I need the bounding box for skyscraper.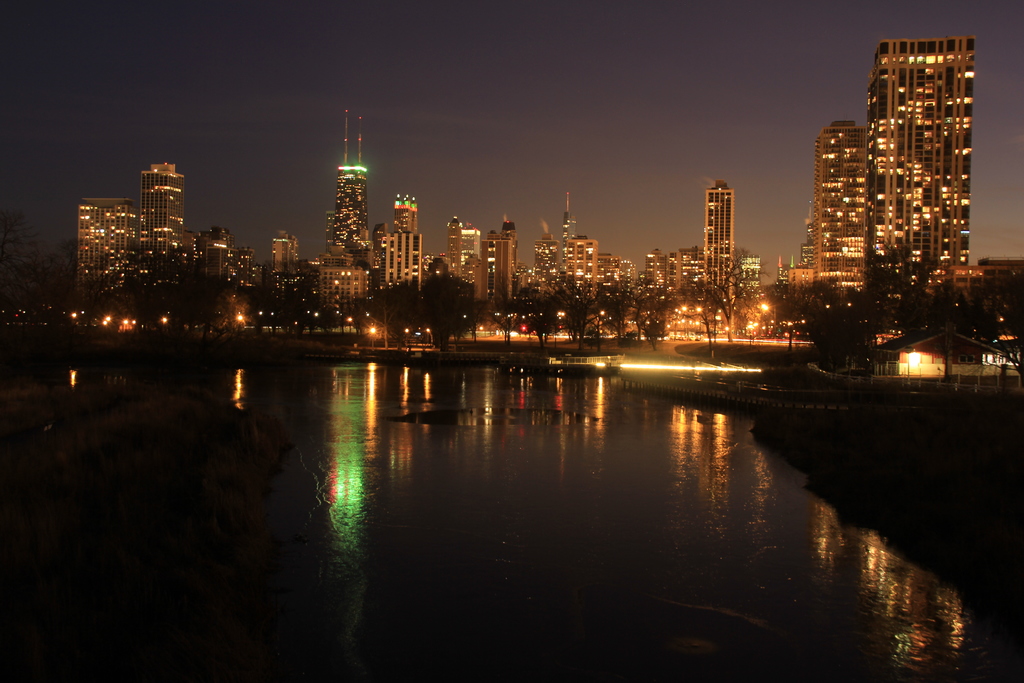
Here it is: {"left": 813, "top": 120, "right": 863, "bottom": 306}.
